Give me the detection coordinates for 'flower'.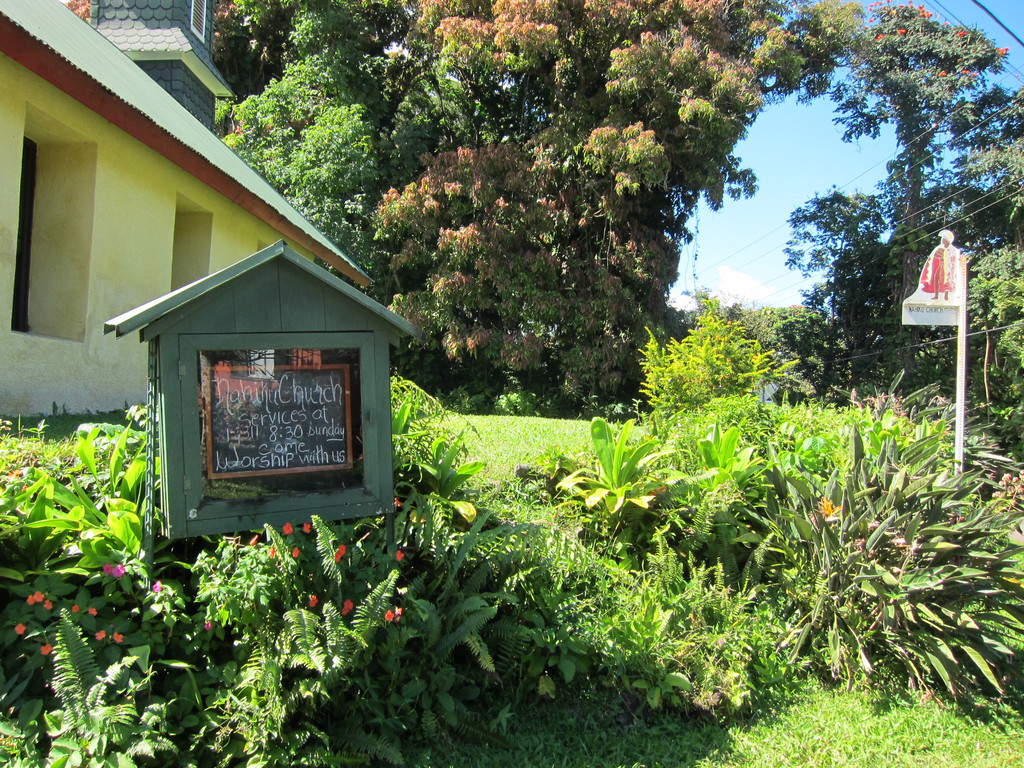
bbox=(92, 604, 102, 616).
